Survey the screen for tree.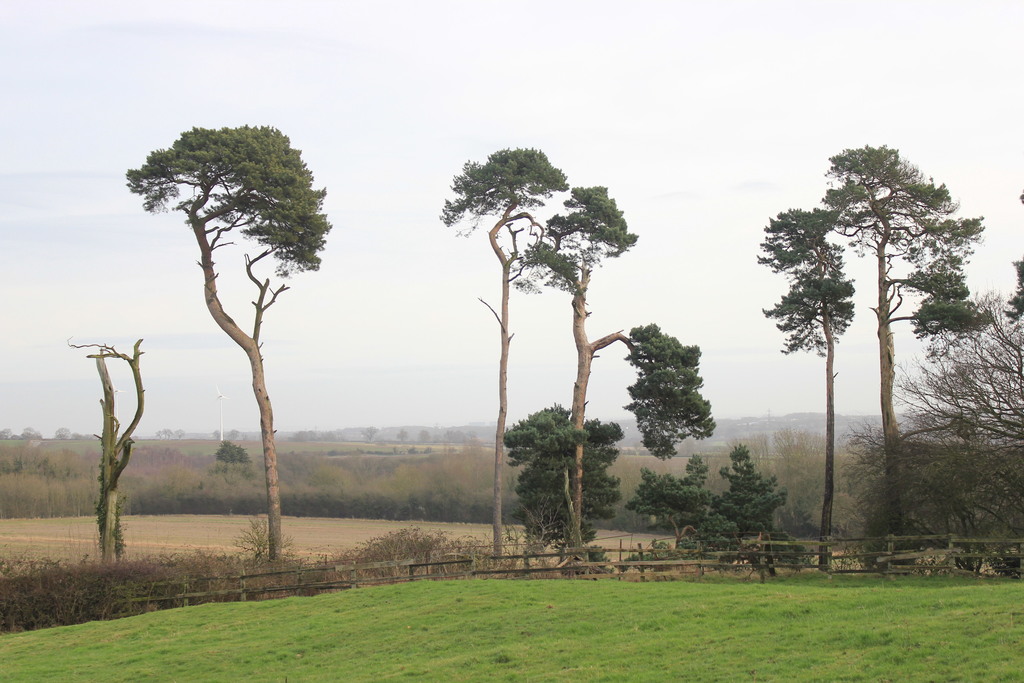
Survey found: (751, 206, 859, 570).
